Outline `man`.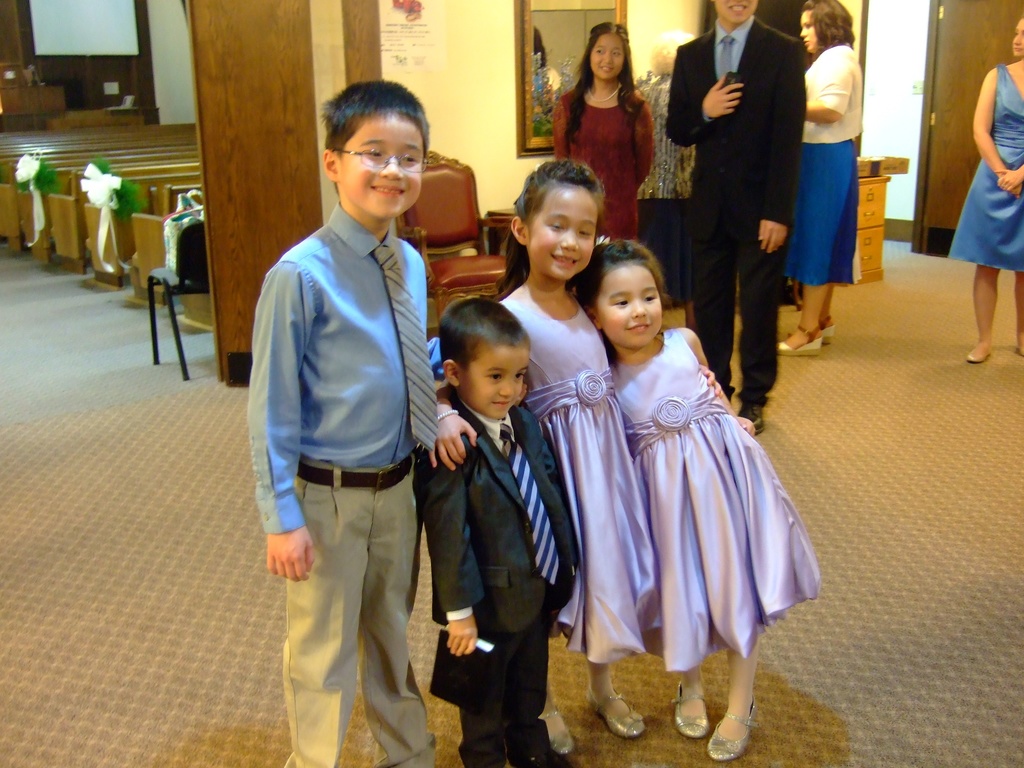
Outline: BBox(681, 3, 795, 367).
